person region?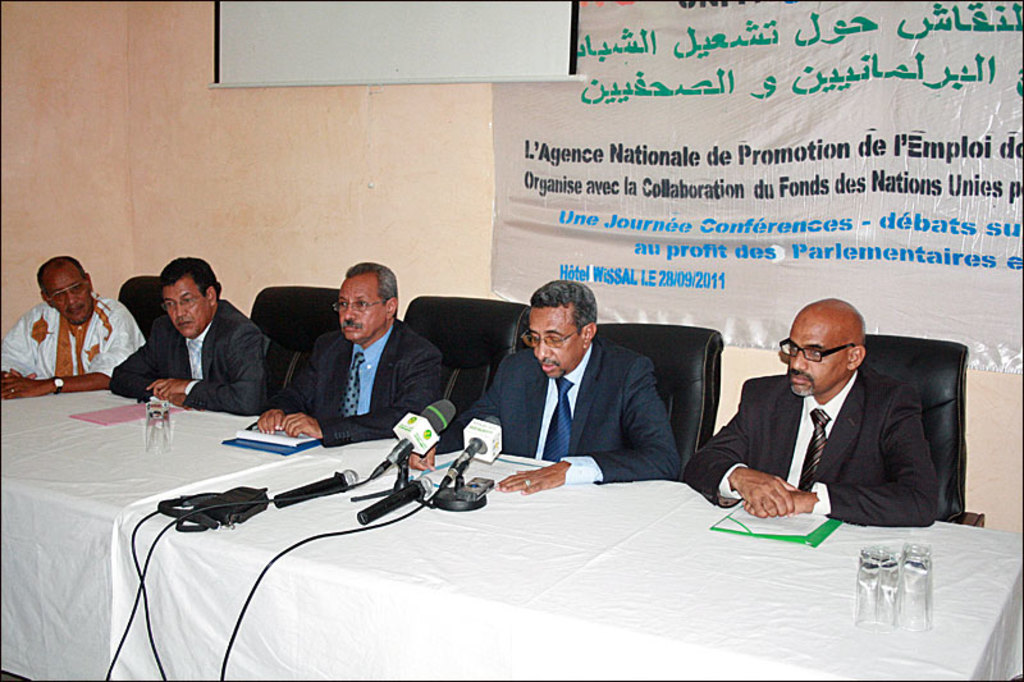
(678,297,945,531)
